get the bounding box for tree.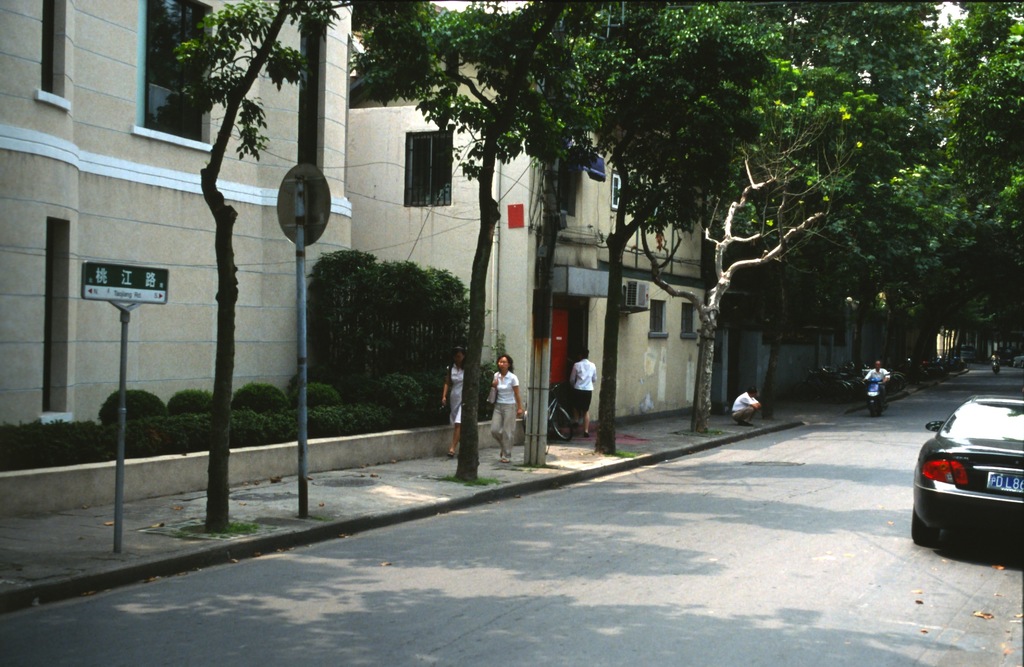
[180,0,413,533].
